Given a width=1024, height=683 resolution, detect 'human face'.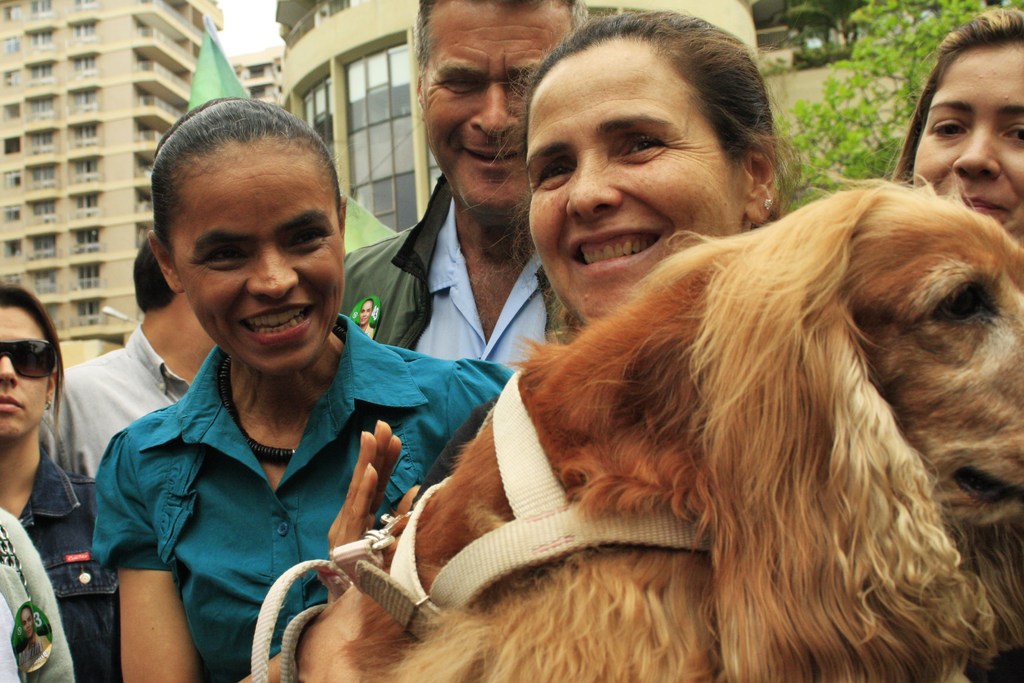
BBox(531, 45, 746, 319).
